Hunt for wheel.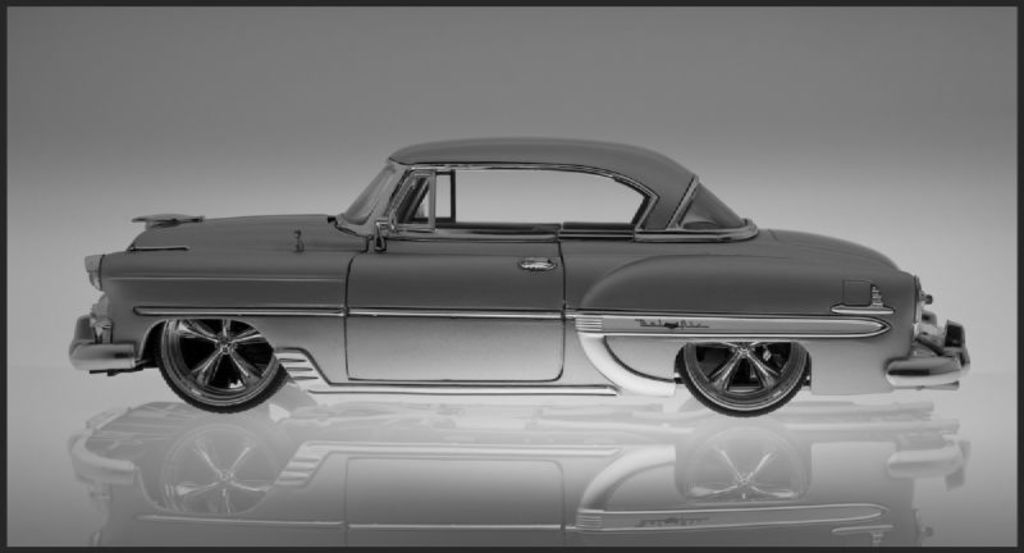
Hunted down at 678,341,806,417.
